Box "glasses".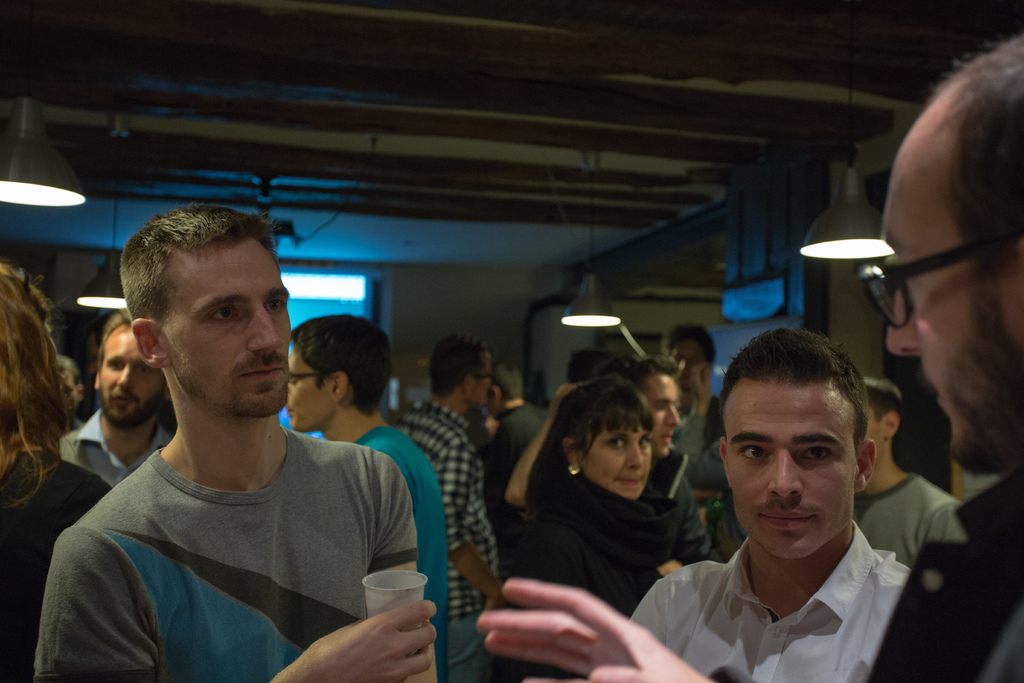
852,236,1005,332.
